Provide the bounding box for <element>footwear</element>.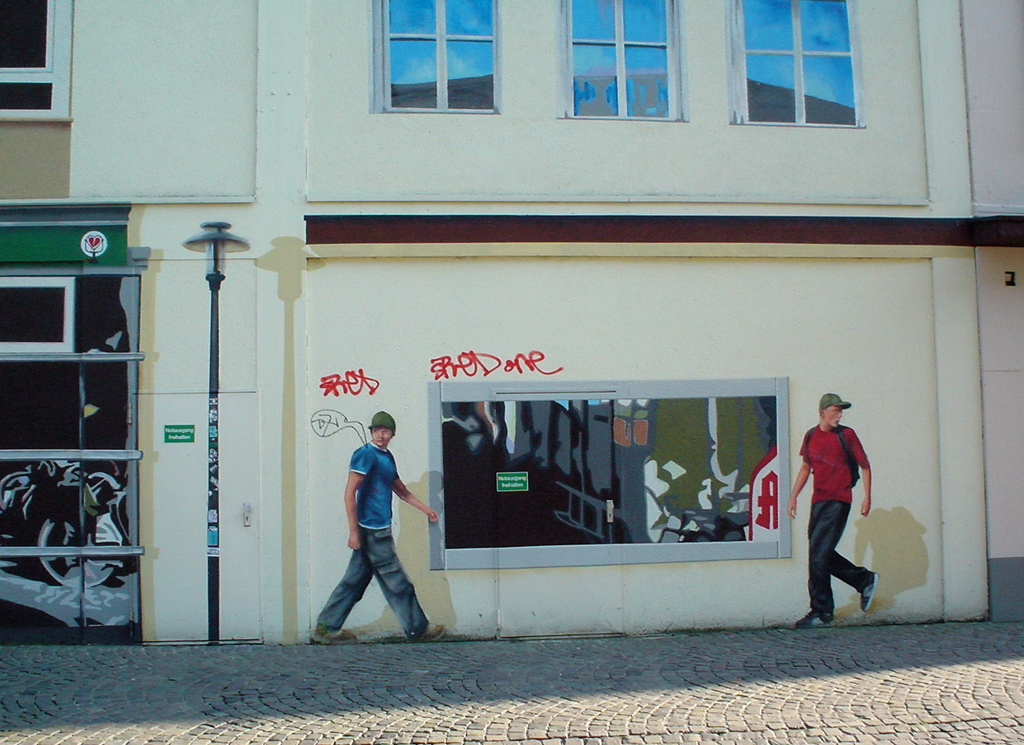
box=[313, 624, 359, 646].
